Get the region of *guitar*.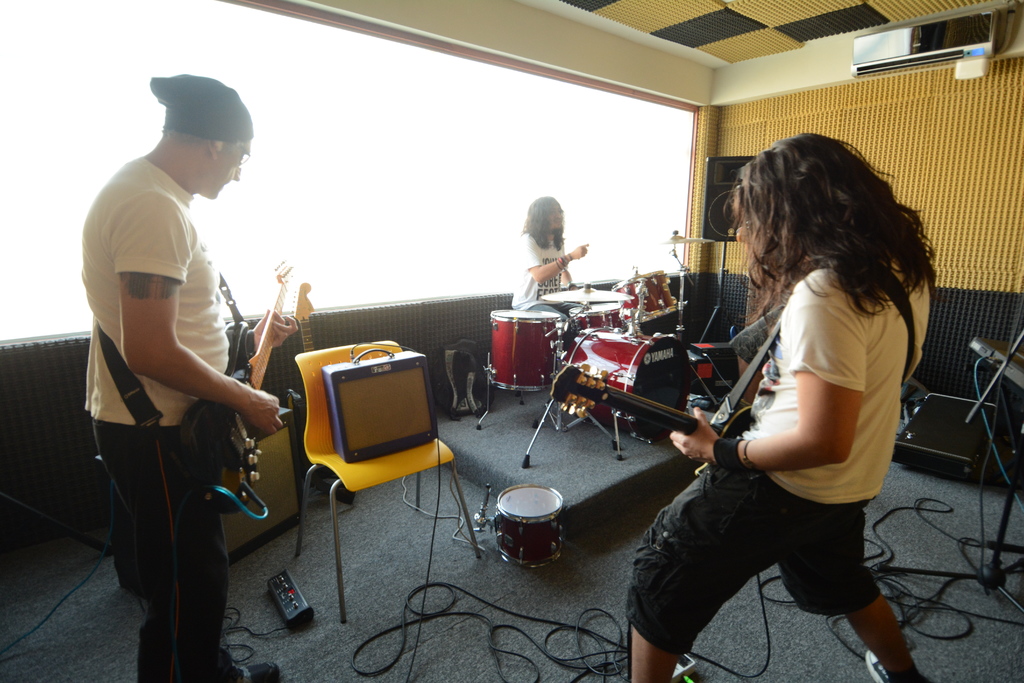
[166,248,299,527].
